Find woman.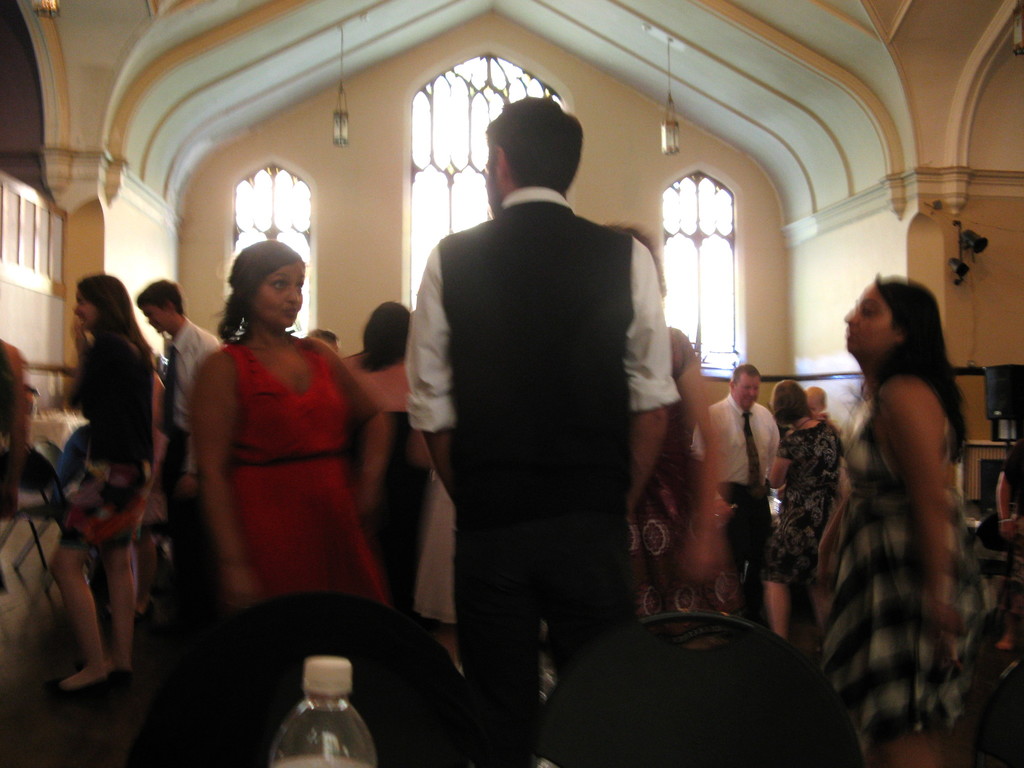
189:237:396:610.
